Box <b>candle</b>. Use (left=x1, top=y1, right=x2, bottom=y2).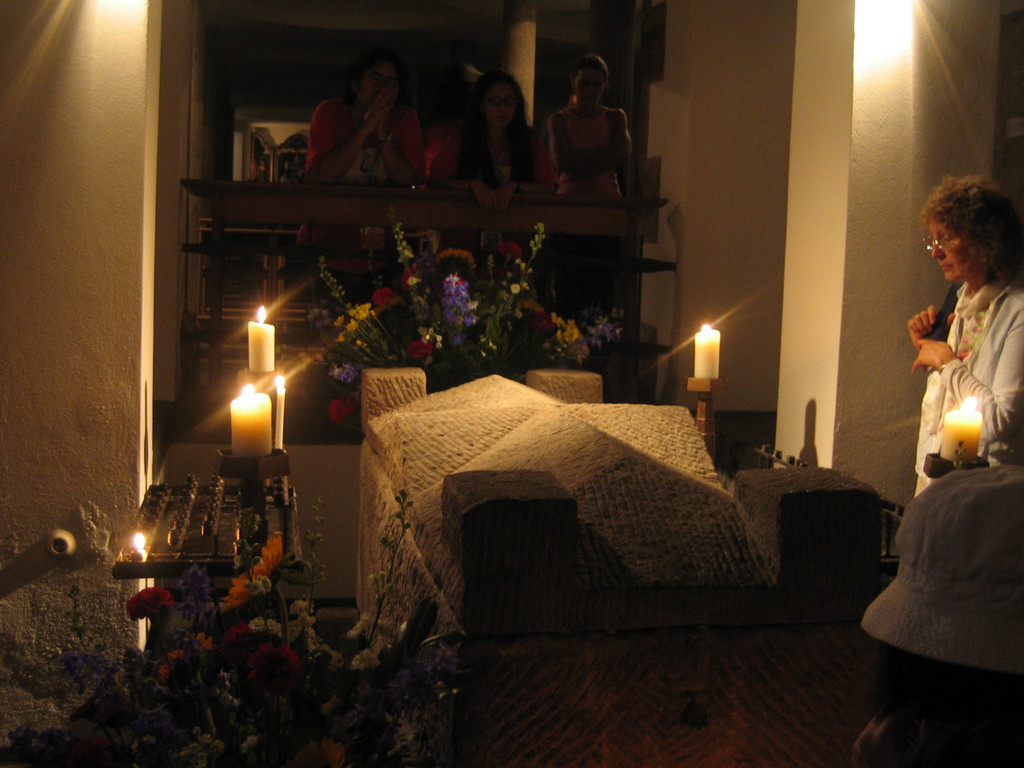
(left=271, top=375, right=284, bottom=454).
